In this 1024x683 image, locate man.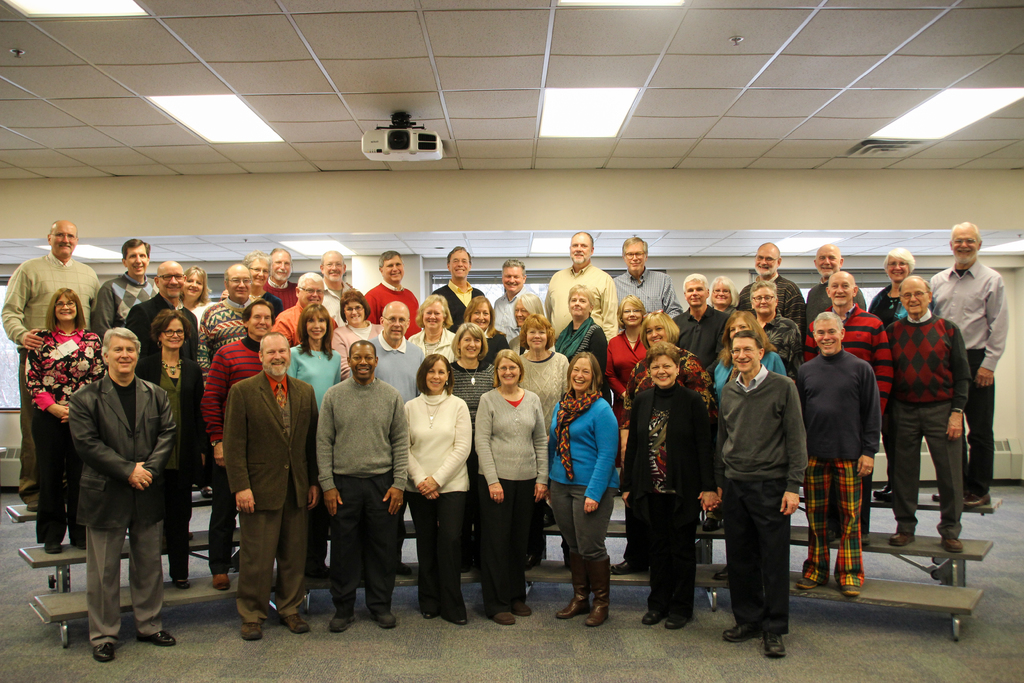
Bounding box: rect(740, 244, 804, 319).
